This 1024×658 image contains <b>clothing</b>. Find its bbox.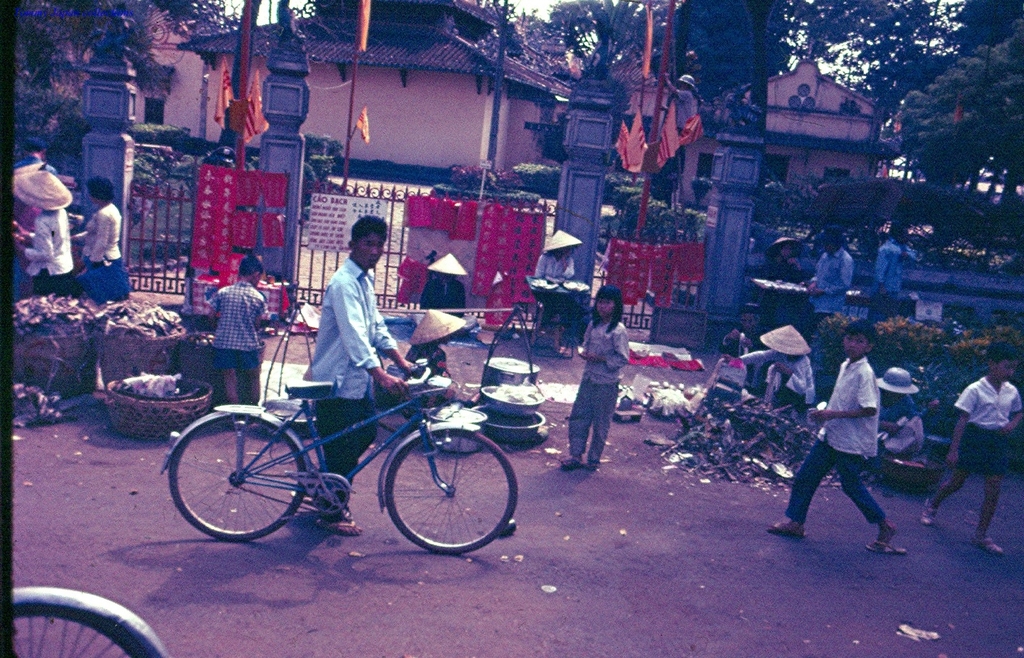
bbox=(881, 394, 923, 461).
